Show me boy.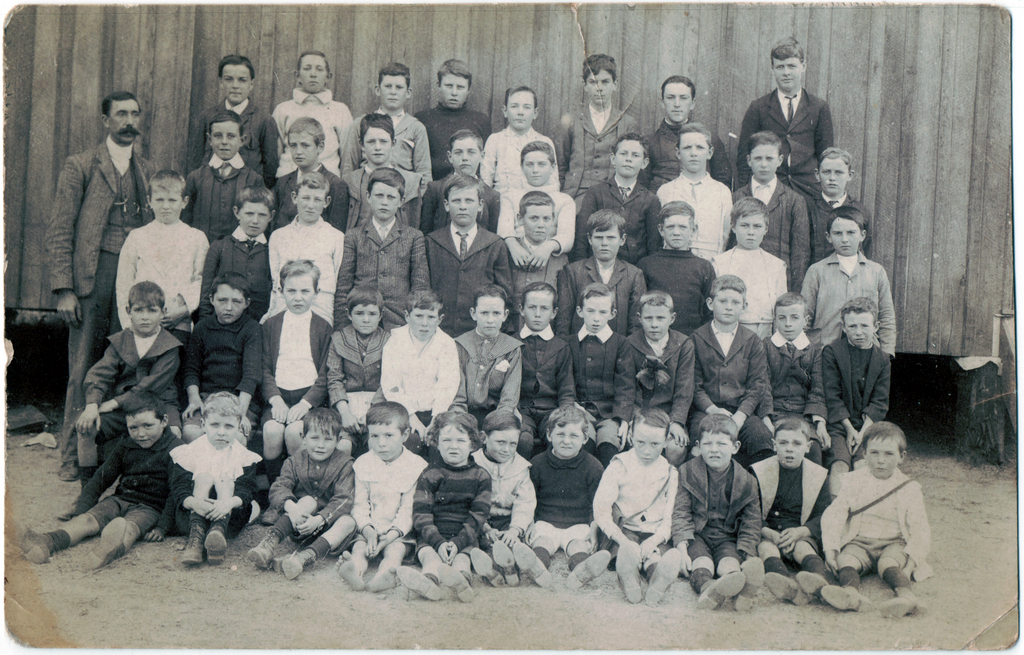
boy is here: BBox(708, 195, 789, 346).
